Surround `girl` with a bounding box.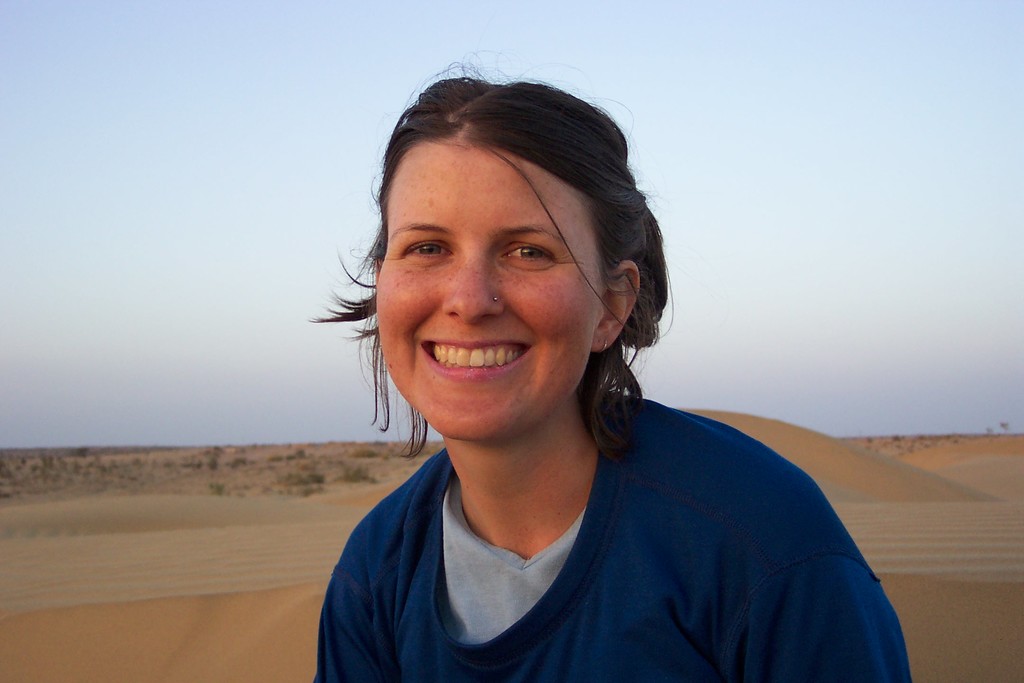
region(307, 80, 914, 682).
